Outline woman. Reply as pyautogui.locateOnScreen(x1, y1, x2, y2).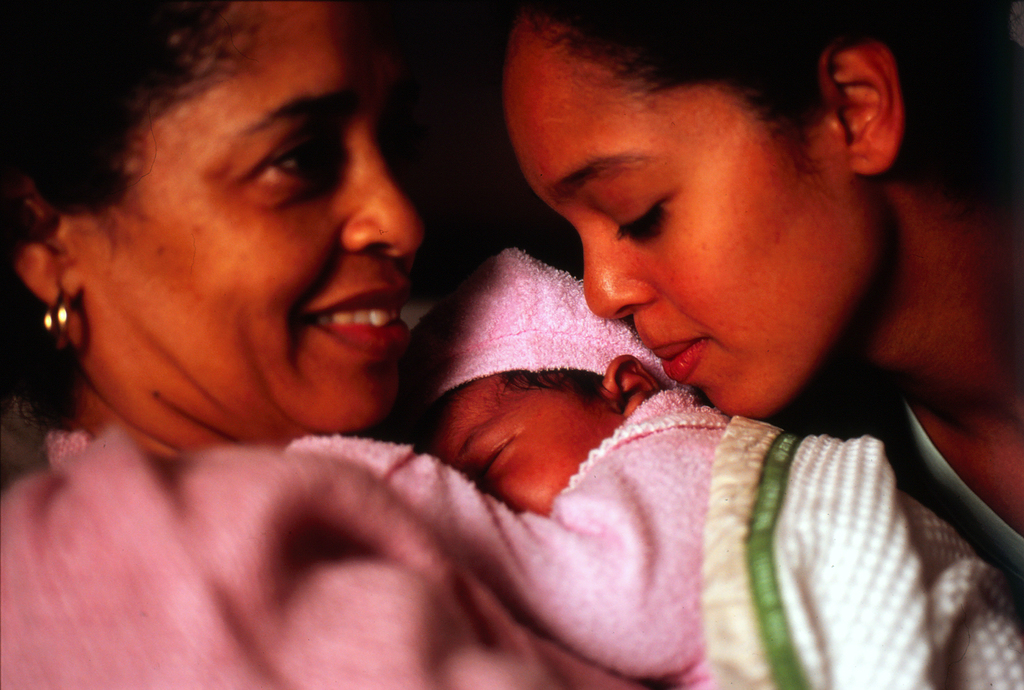
pyautogui.locateOnScreen(497, 0, 1023, 689).
